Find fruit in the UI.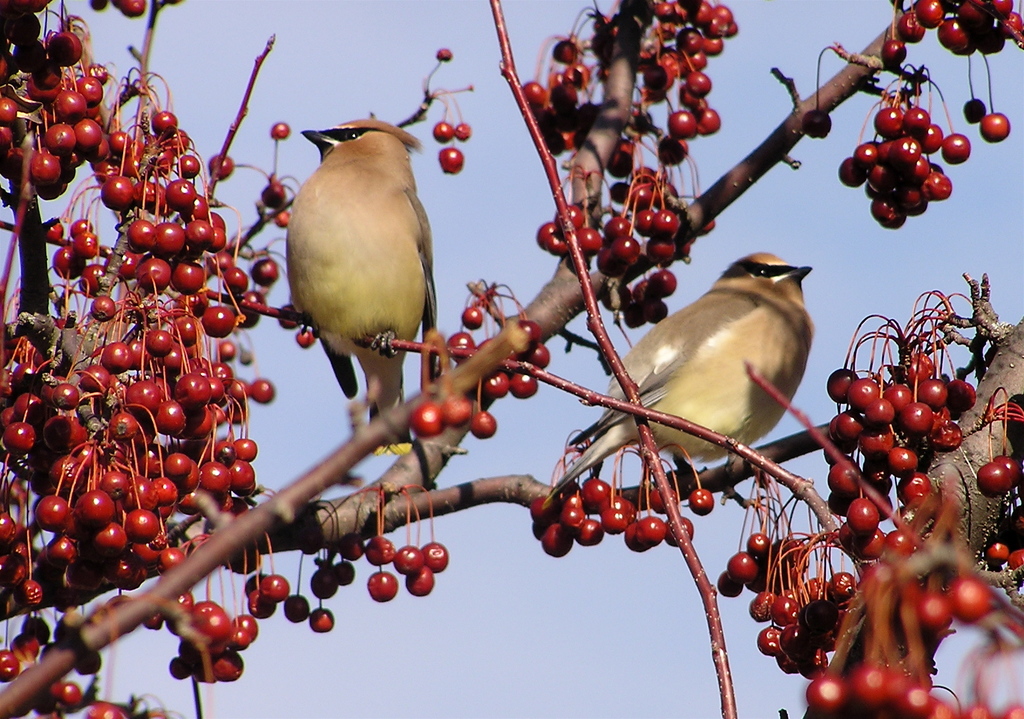
UI element at Rect(431, 48, 454, 67).
